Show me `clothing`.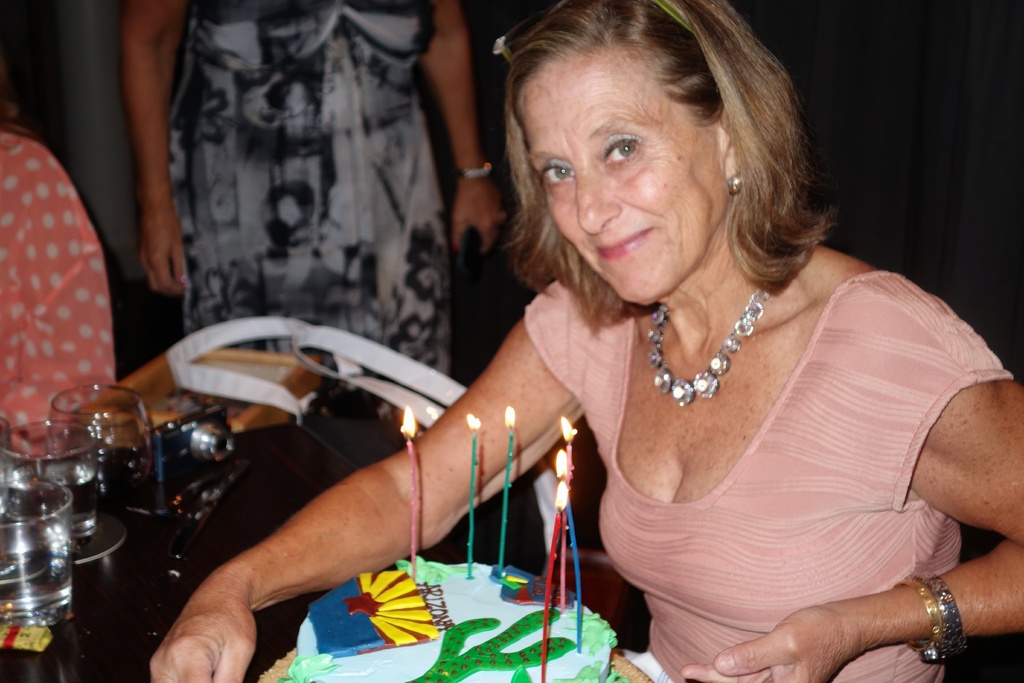
`clothing` is here: <box>0,129,119,440</box>.
